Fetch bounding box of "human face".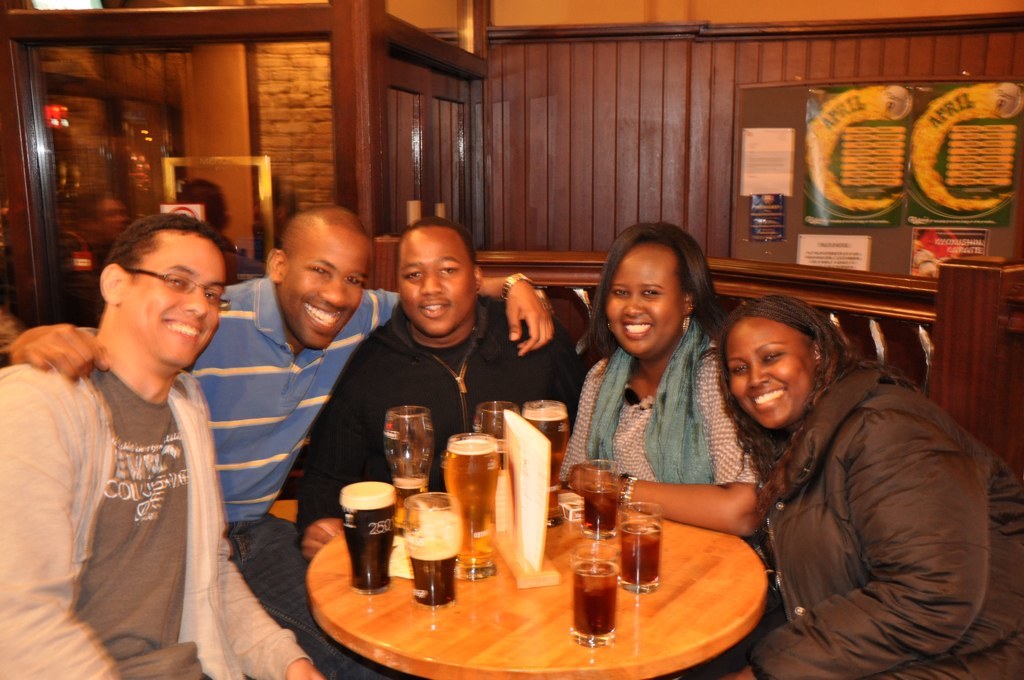
Bbox: detection(724, 315, 822, 432).
